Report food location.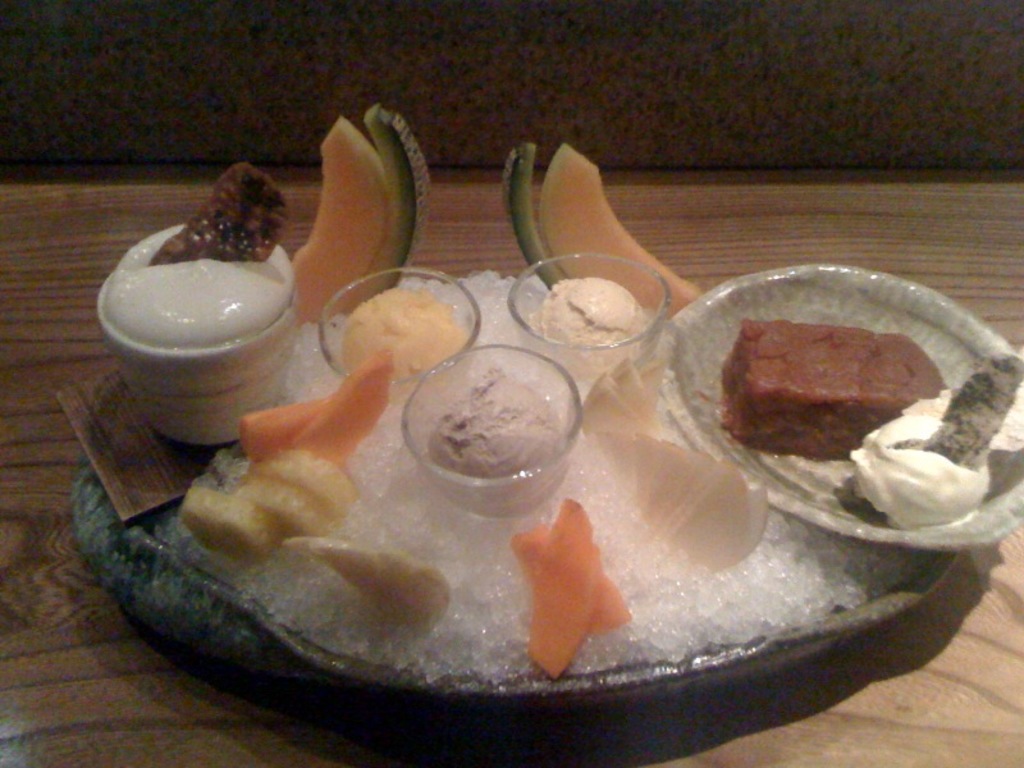
Report: region(425, 369, 566, 517).
